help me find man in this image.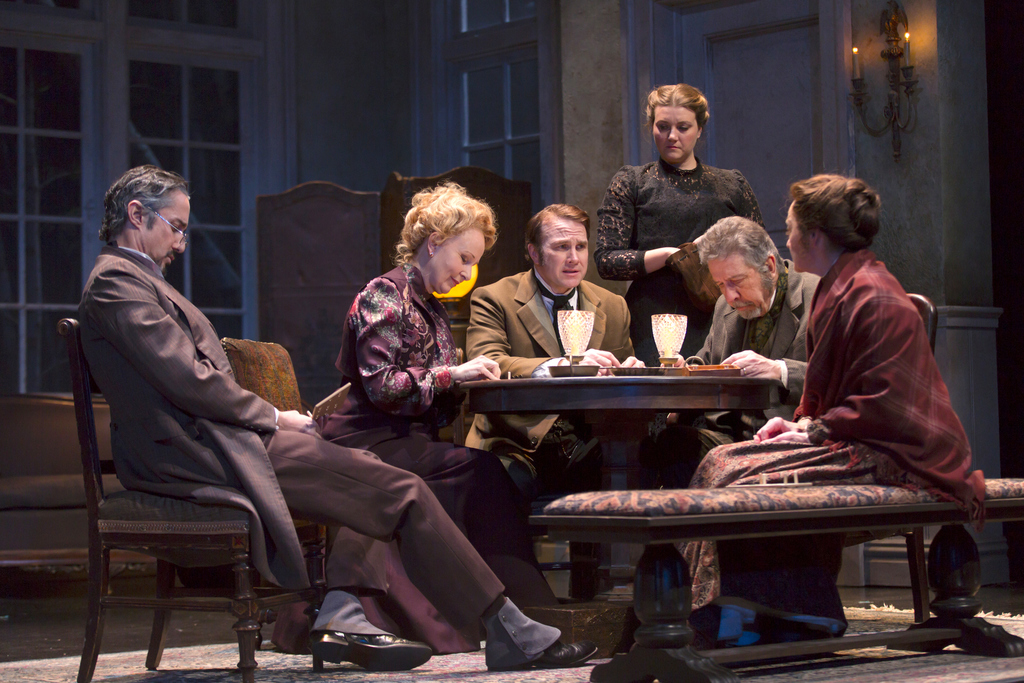
Found it: crop(72, 164, 596, 671).
